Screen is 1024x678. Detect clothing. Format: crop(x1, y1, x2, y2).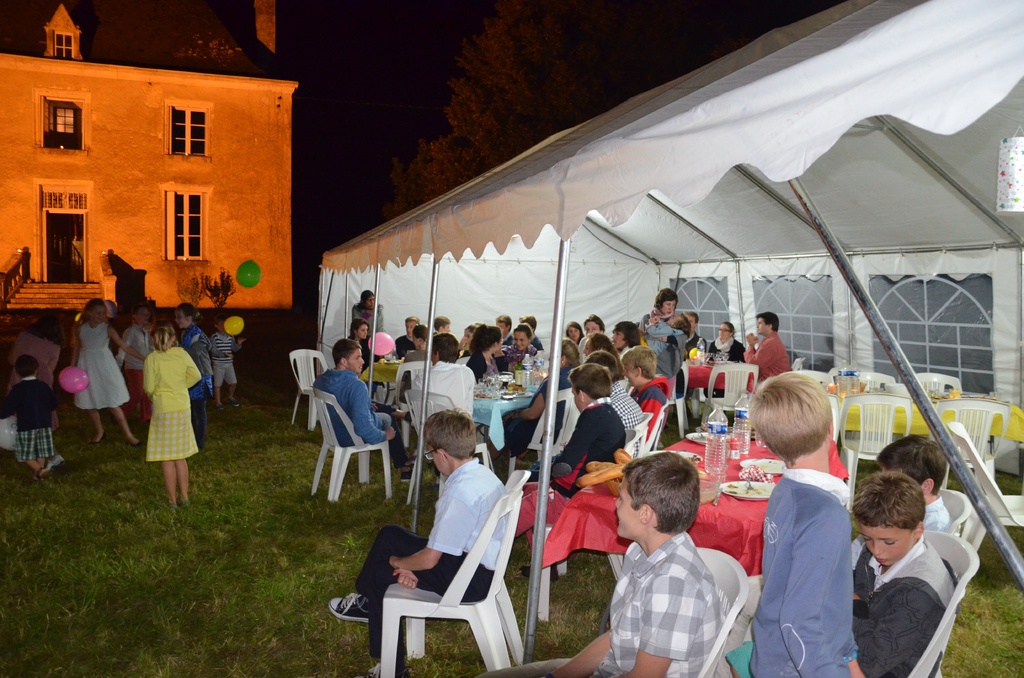
crop(676, 333, 703, 394).
